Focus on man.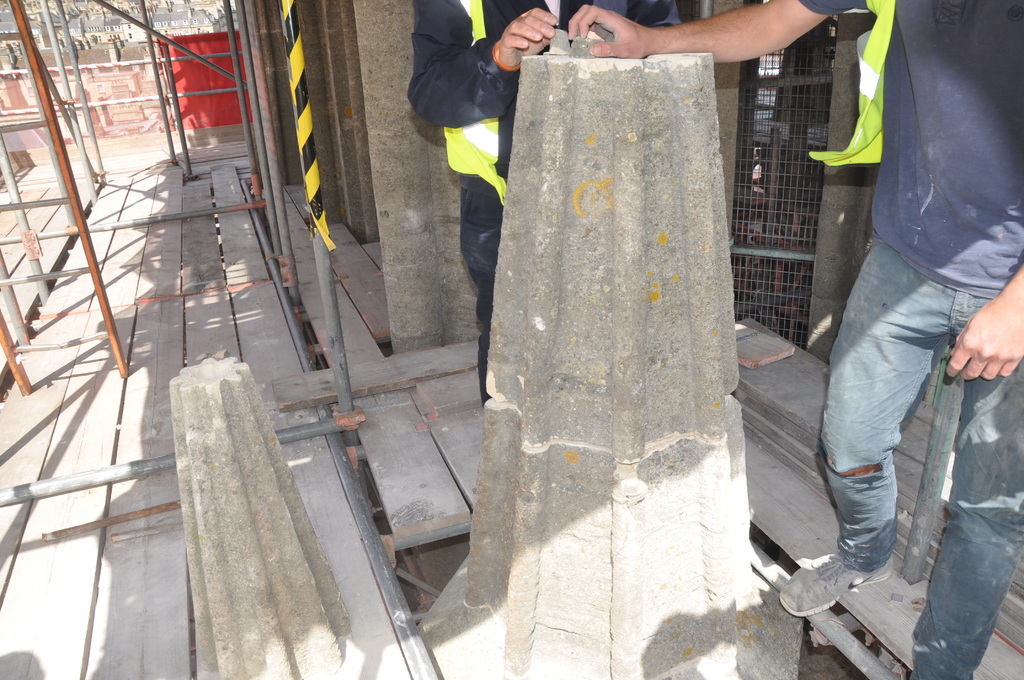
Focused at bbox(400, 0, 684, 407).
